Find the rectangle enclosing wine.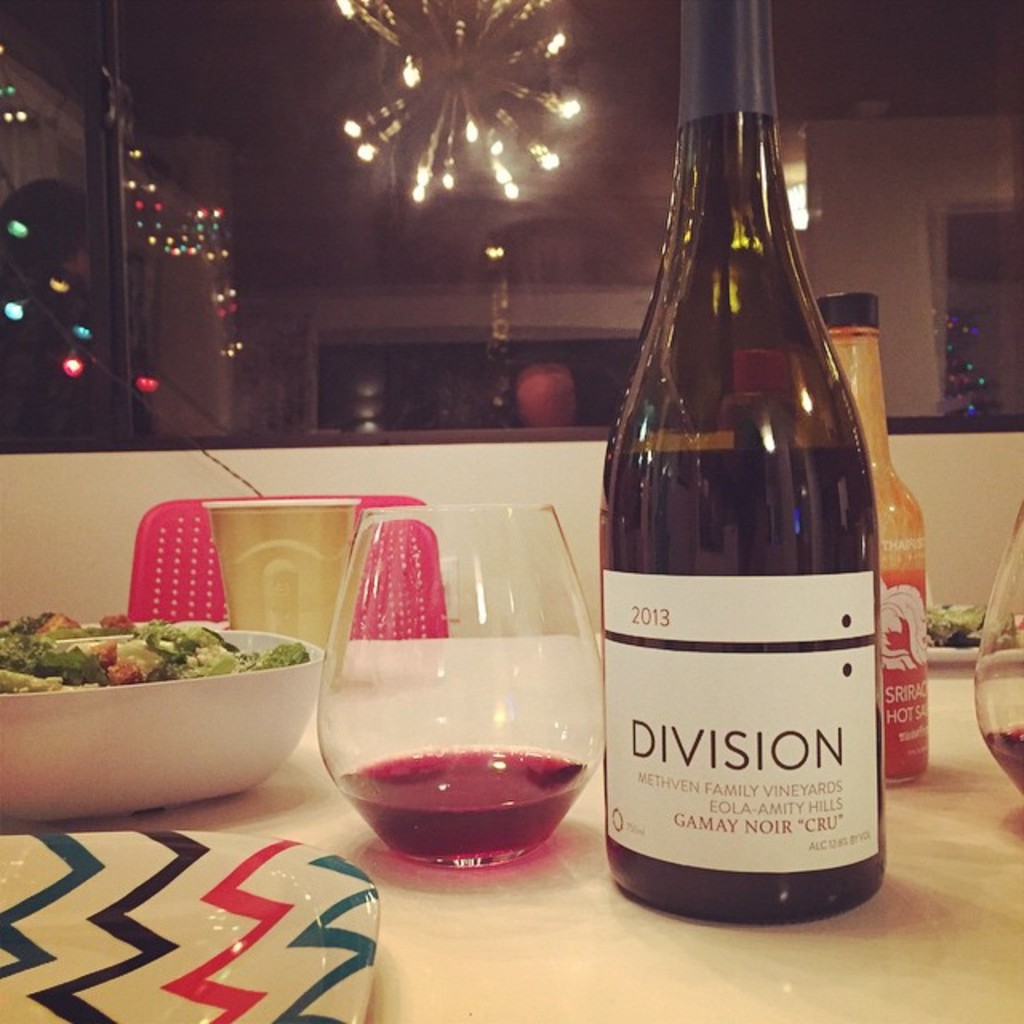
{"x1": 336, "y1": 744, "x2": 594, "y2": 867}.
